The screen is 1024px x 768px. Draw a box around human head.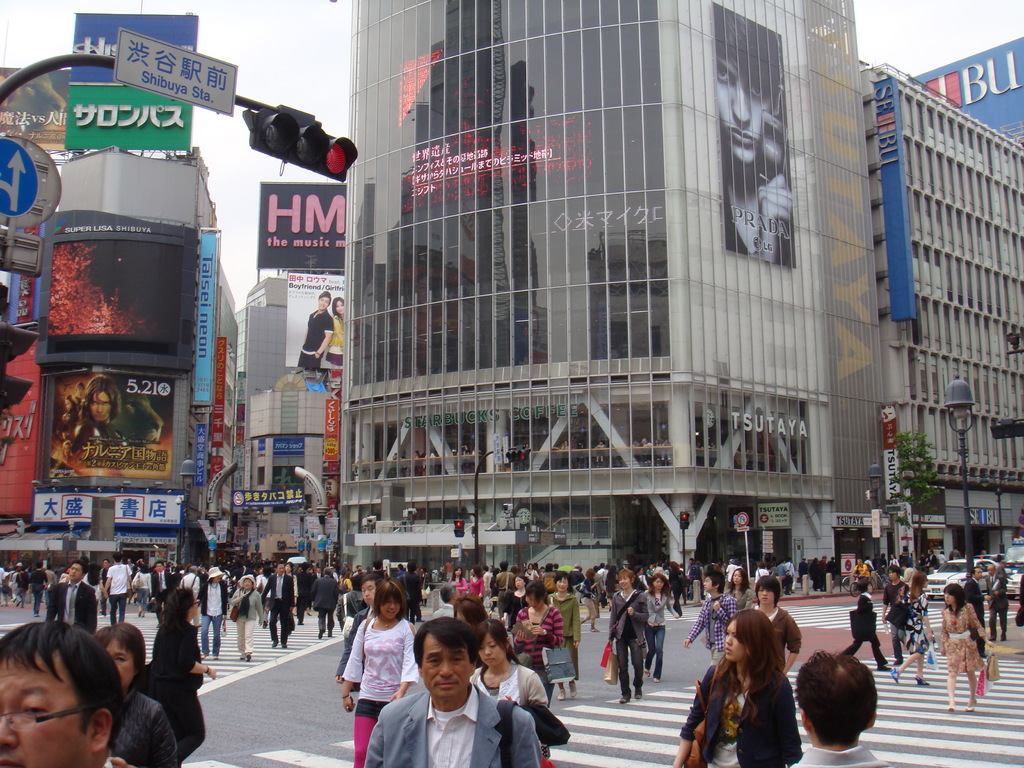
<region>472, 563, 483, 579</region>.
